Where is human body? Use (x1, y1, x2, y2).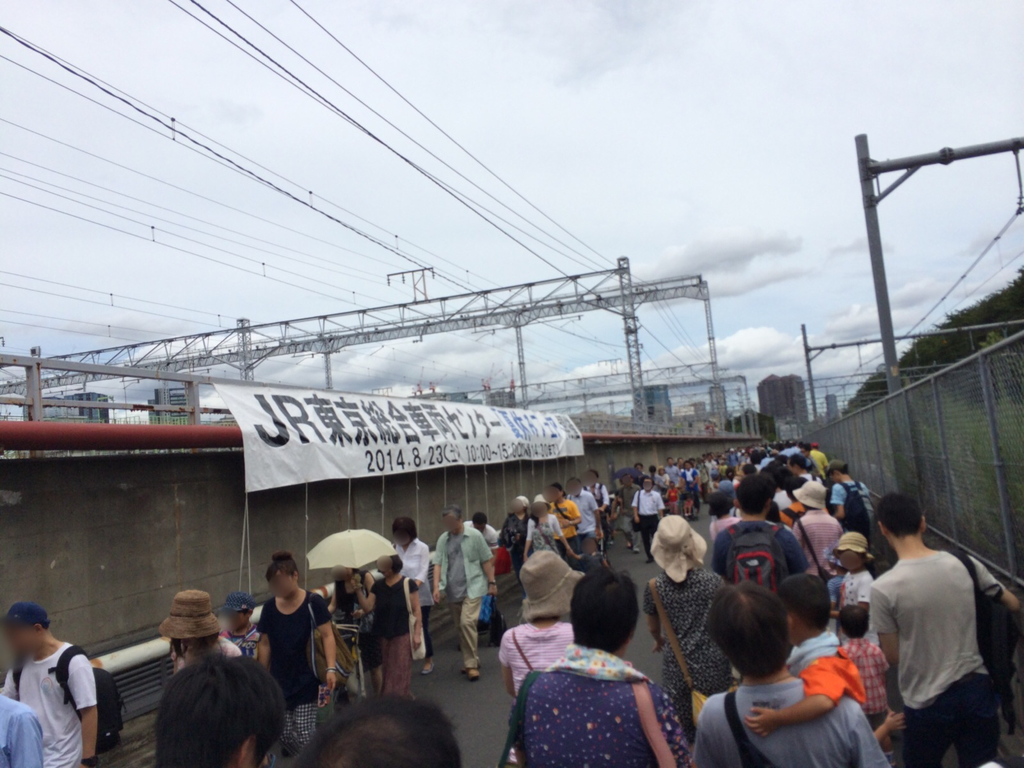
(690, 685, 886, 767).
